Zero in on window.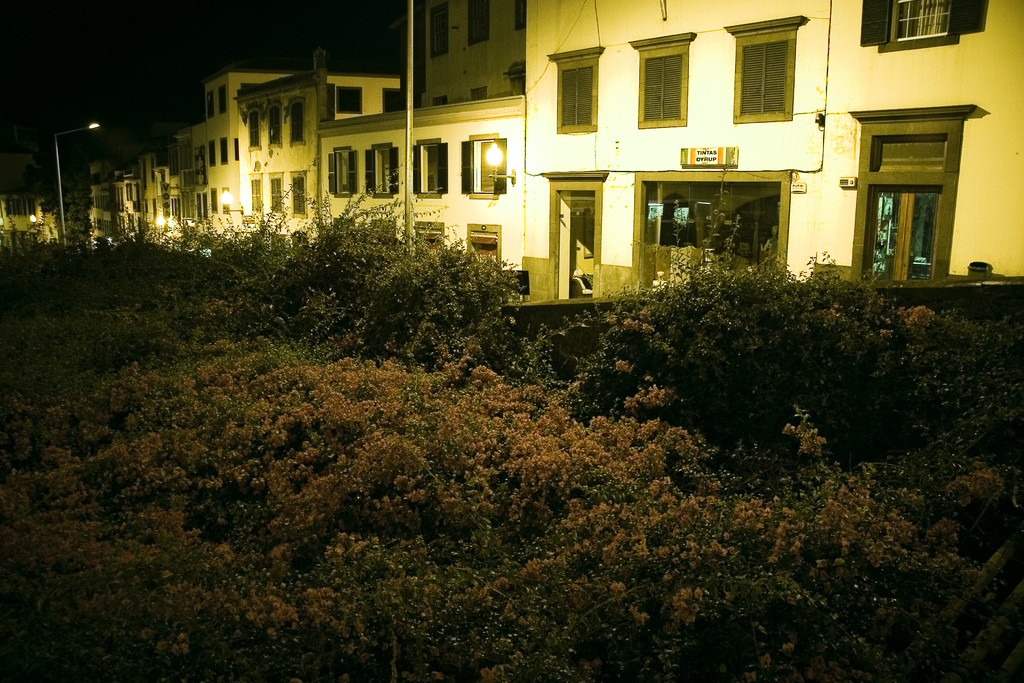
Zeroed in: box(550, 47, 601, 132).
